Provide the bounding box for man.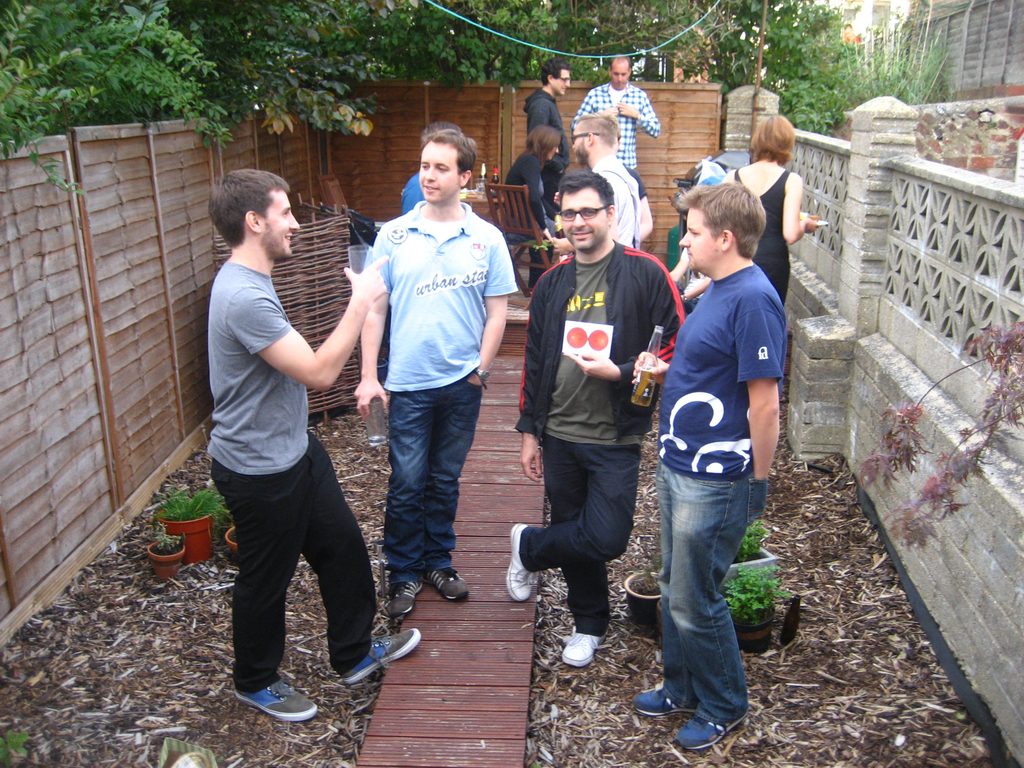
529,56,575,148.
